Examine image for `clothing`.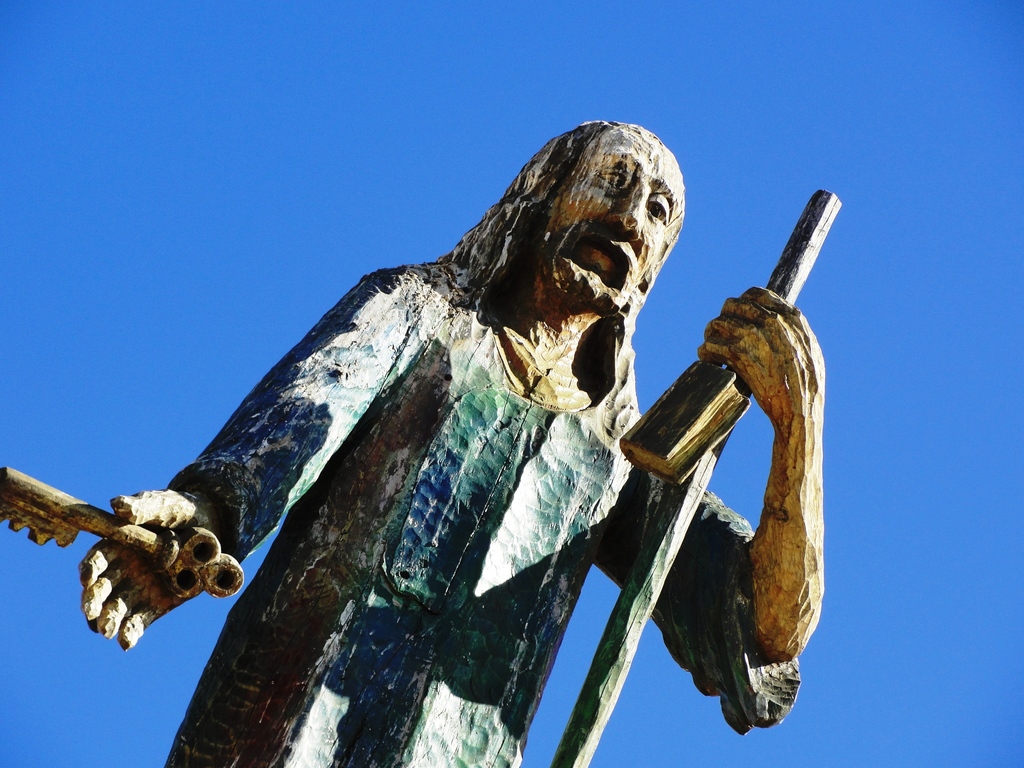
Examination result: pyautogui.locateOnScreen(172, 241, 803, 767).
